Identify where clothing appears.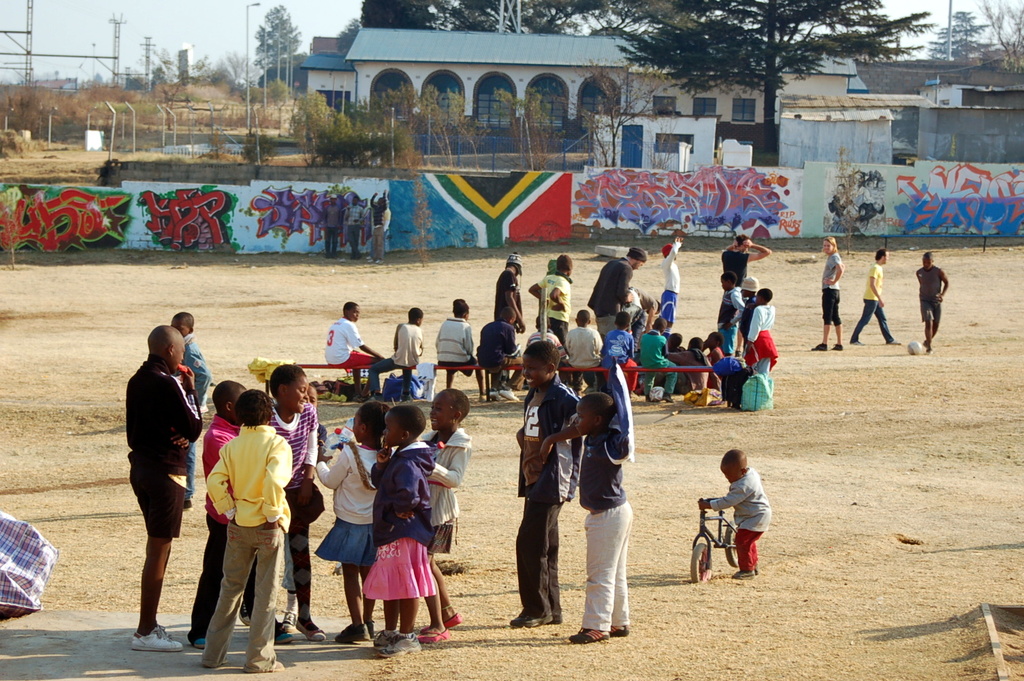
Appears at (x1=364, y1=441, x2=431, y2=597).
